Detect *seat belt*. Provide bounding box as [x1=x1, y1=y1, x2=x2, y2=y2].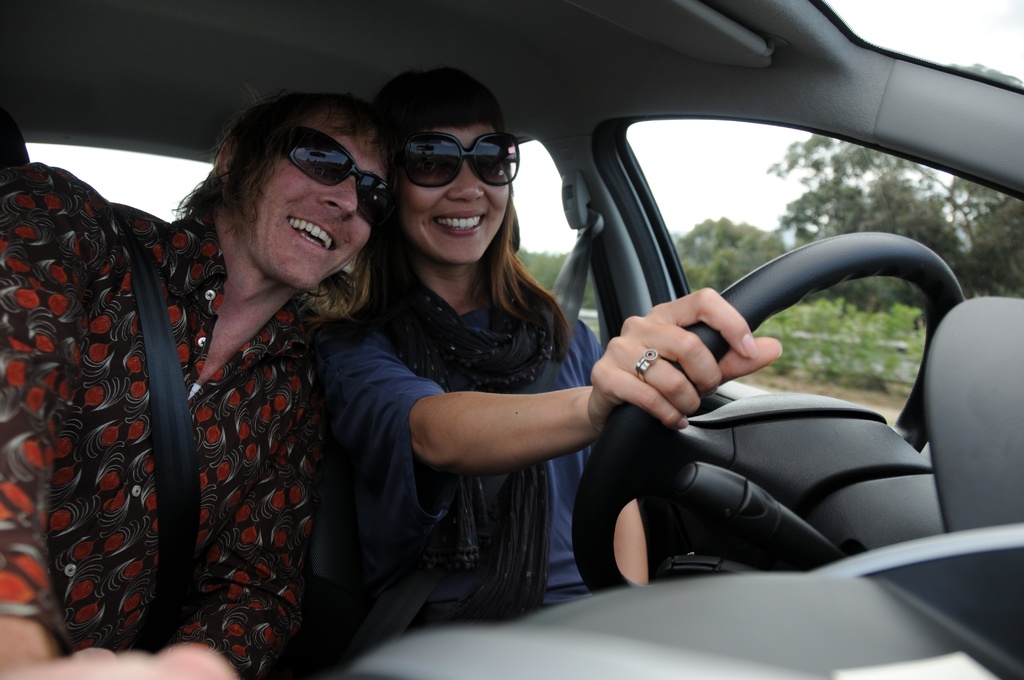
[x1=115, y1=206, x2=202, y2=647].
